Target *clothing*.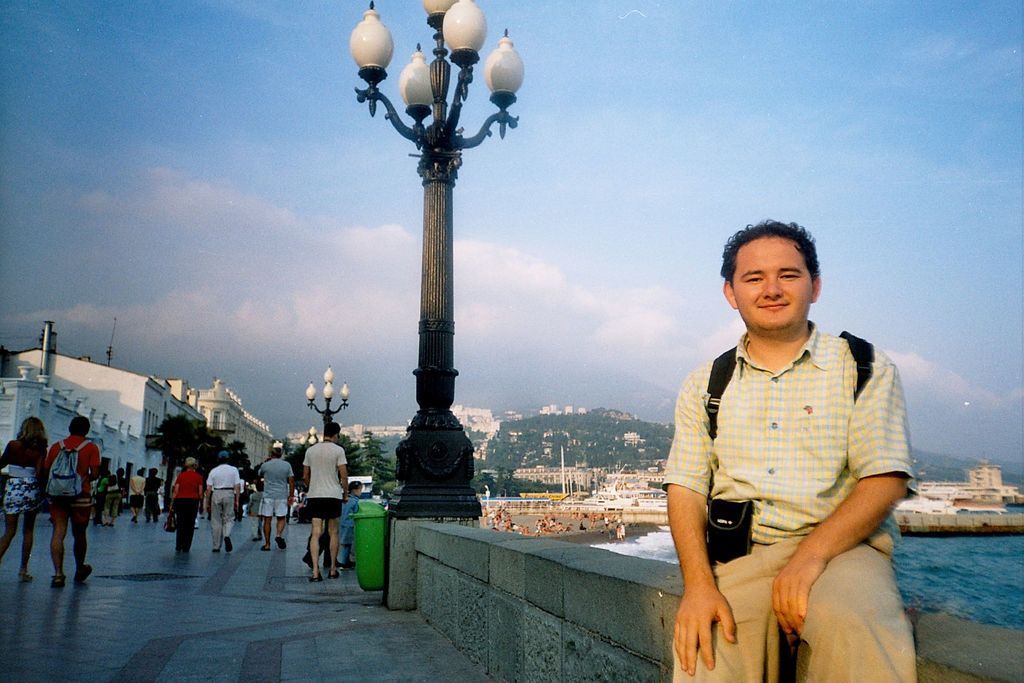
Target region: (175, 471, 196, 554).
